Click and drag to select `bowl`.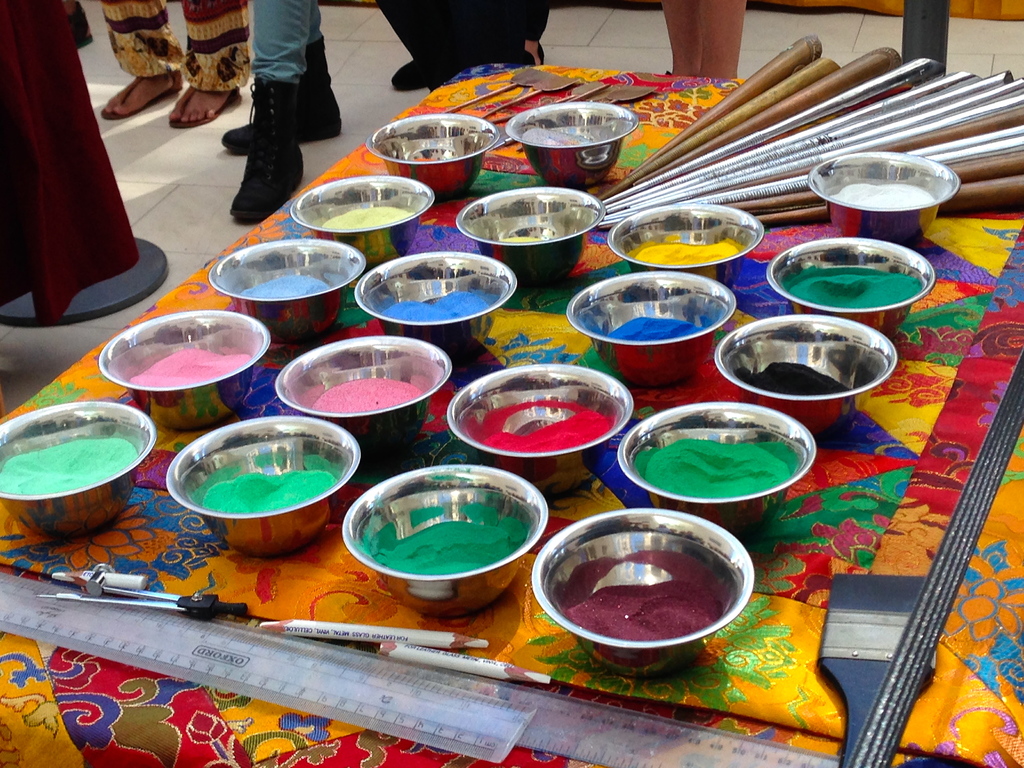
Selection: [567, 271, 738, 388].
